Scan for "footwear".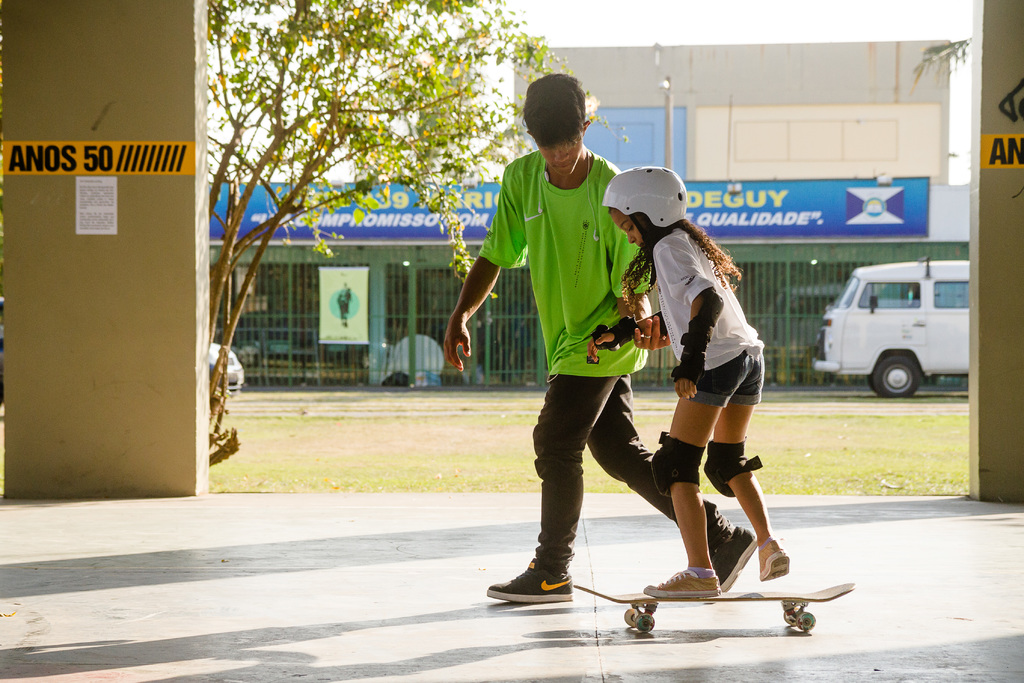
Scan result: detection(643, 568, 720, 600).
